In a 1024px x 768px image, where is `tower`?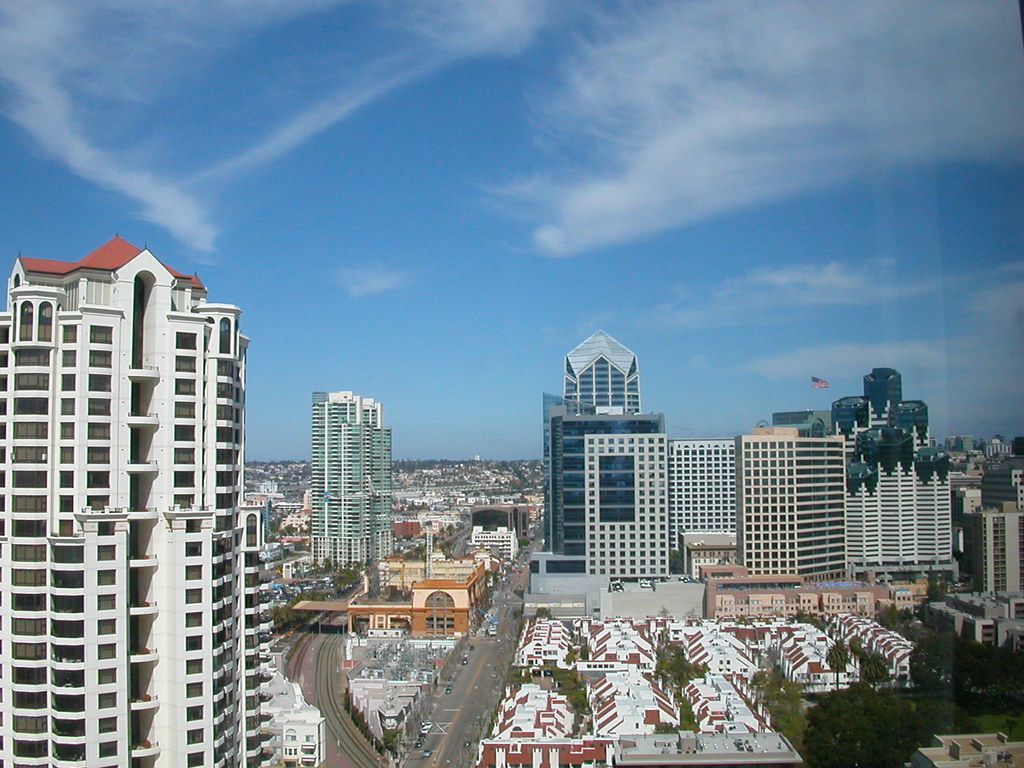
box=[309, 395, 383, 573].
